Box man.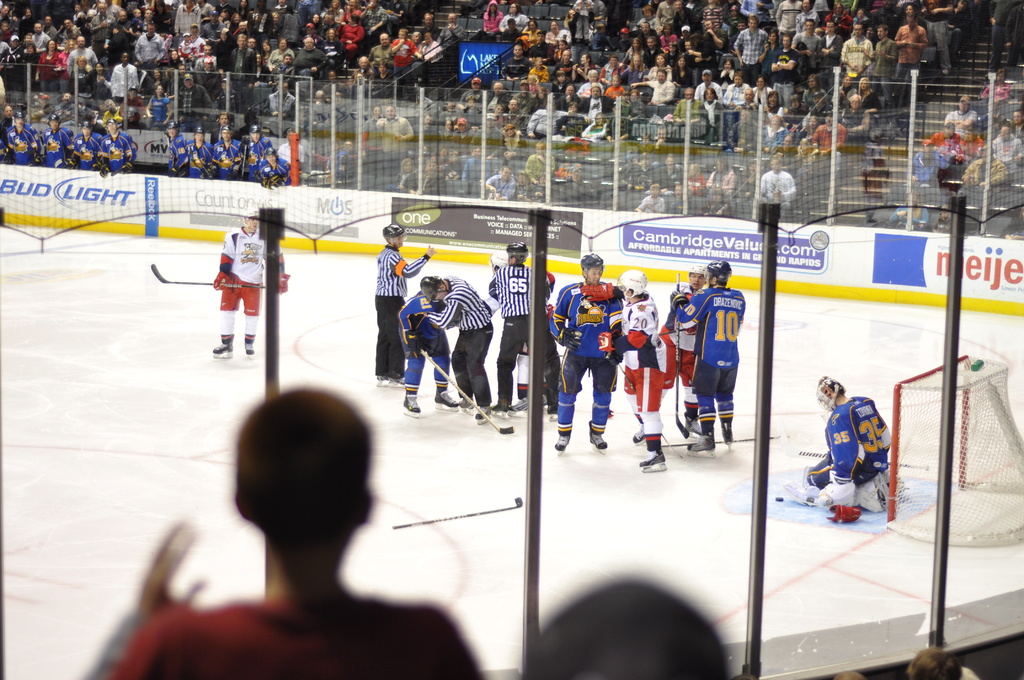
(93,385,481,679).
